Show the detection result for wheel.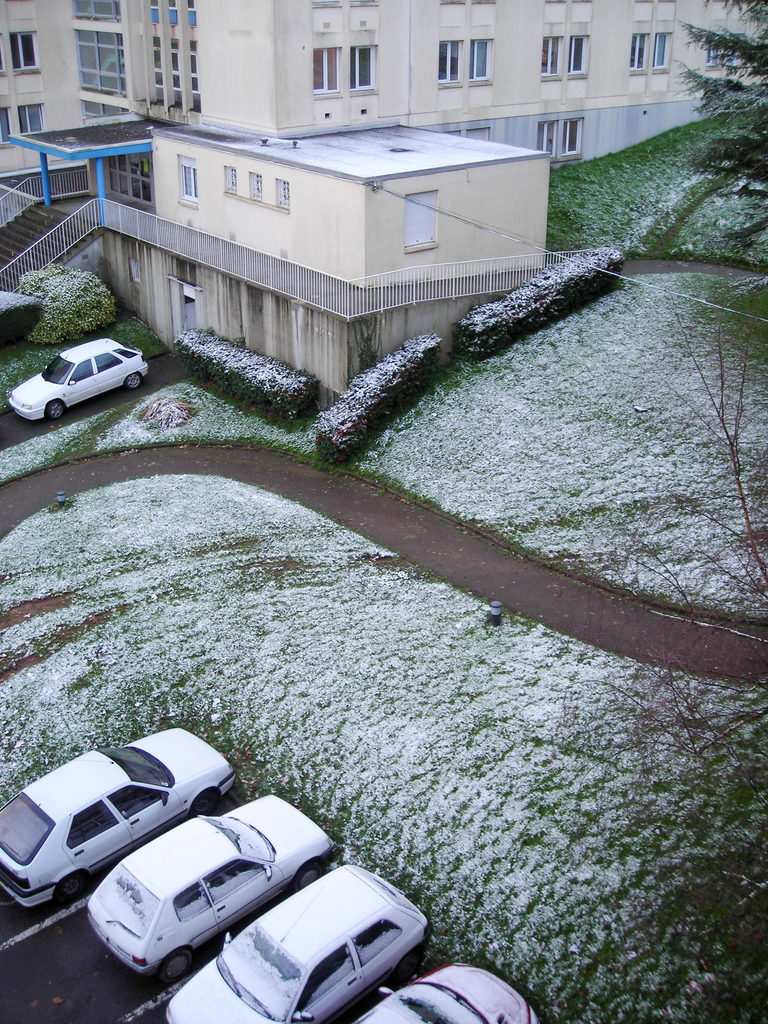
125:371:144:389.
